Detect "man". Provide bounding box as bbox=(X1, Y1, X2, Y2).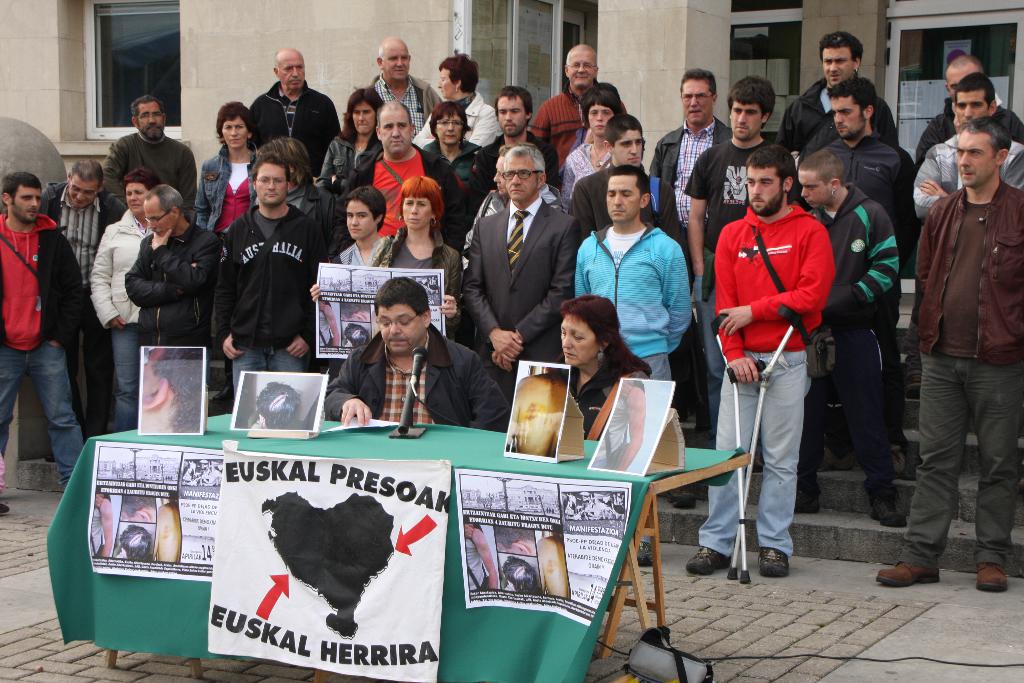
bbox=(470, 85, 556, 201).
